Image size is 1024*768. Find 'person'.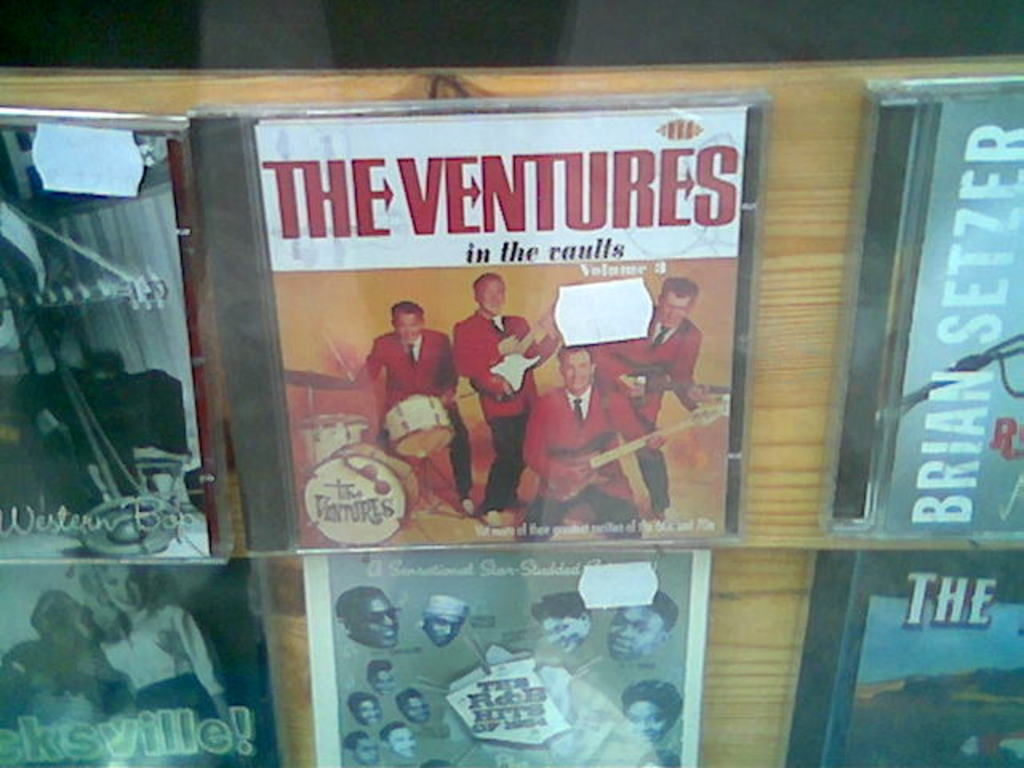
select_region(528, 594, 595, 650).
